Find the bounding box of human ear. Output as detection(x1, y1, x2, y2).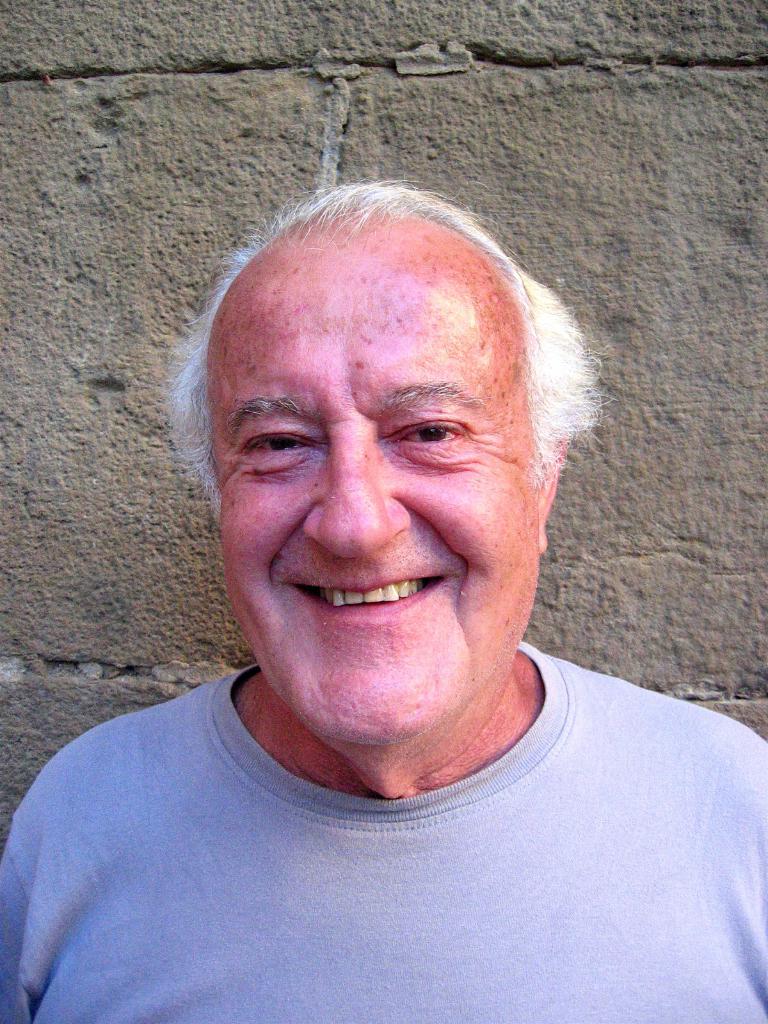
detection(541, 438, 570, 548).
